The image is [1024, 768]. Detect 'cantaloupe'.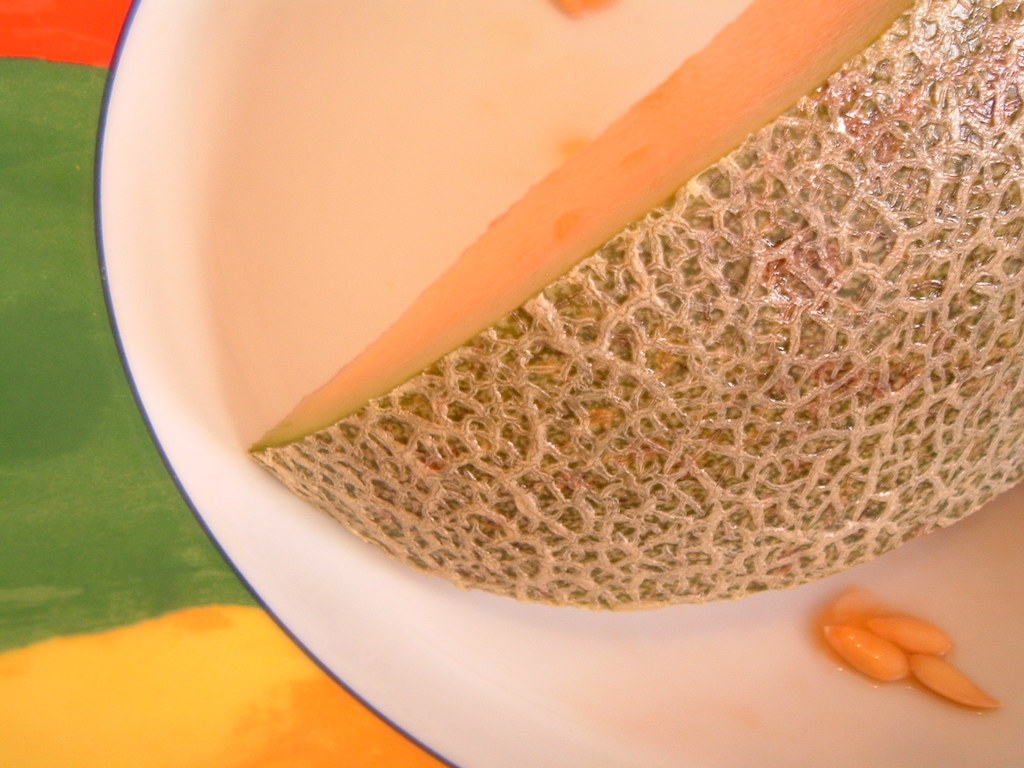
Detection: (248,0,1023,607).
